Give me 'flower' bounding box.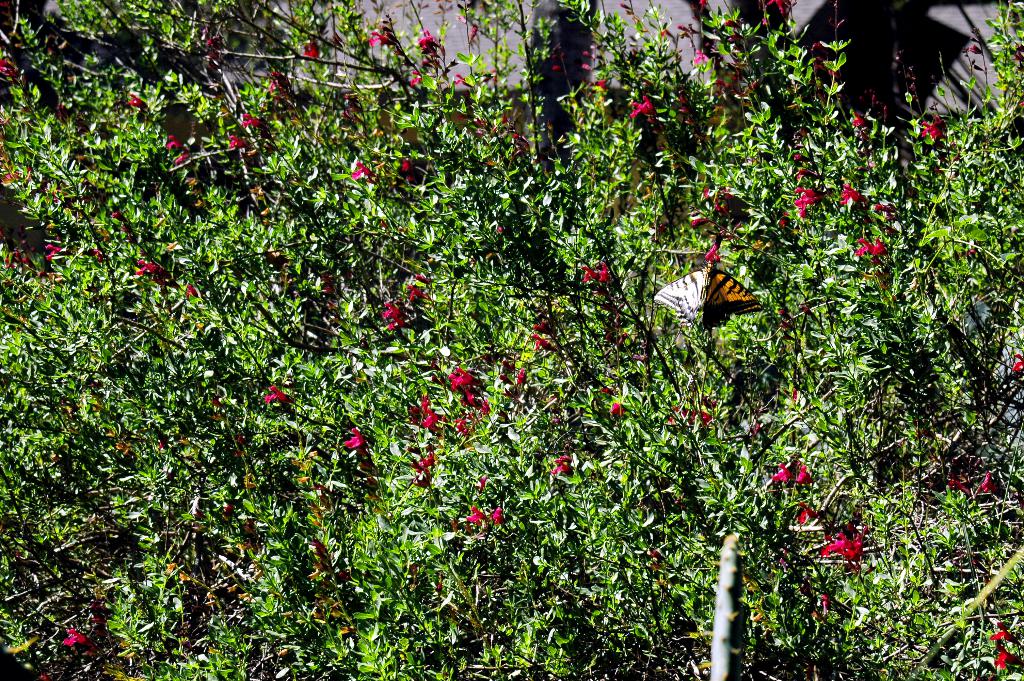
[529, 332, 548, 352].
